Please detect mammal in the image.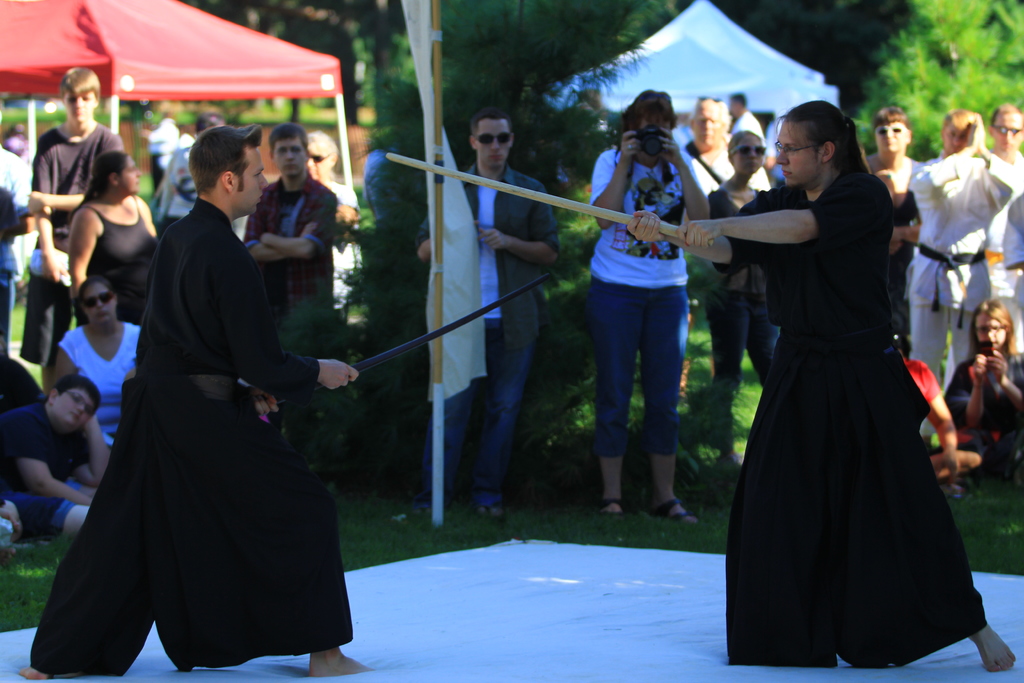
(x1=241, y1=123, x2=334, y2=472).
